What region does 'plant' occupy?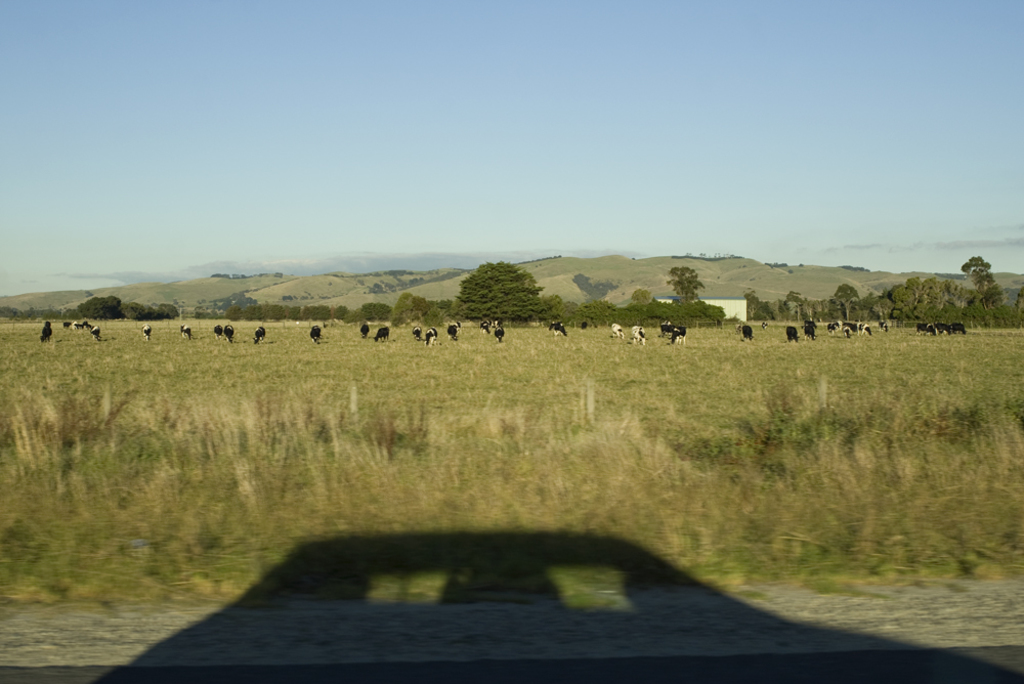
(x1=70, y1=294, x2=123, y2=319).
